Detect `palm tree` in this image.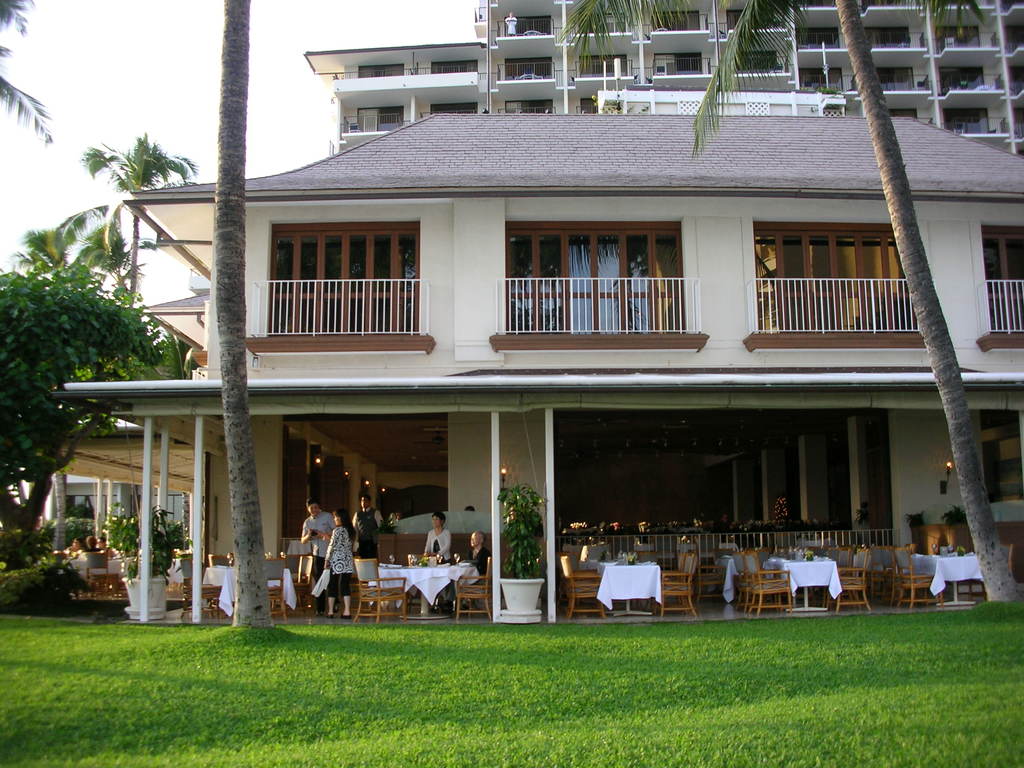
Detection: bbox=[83, 134, 203, 306].
